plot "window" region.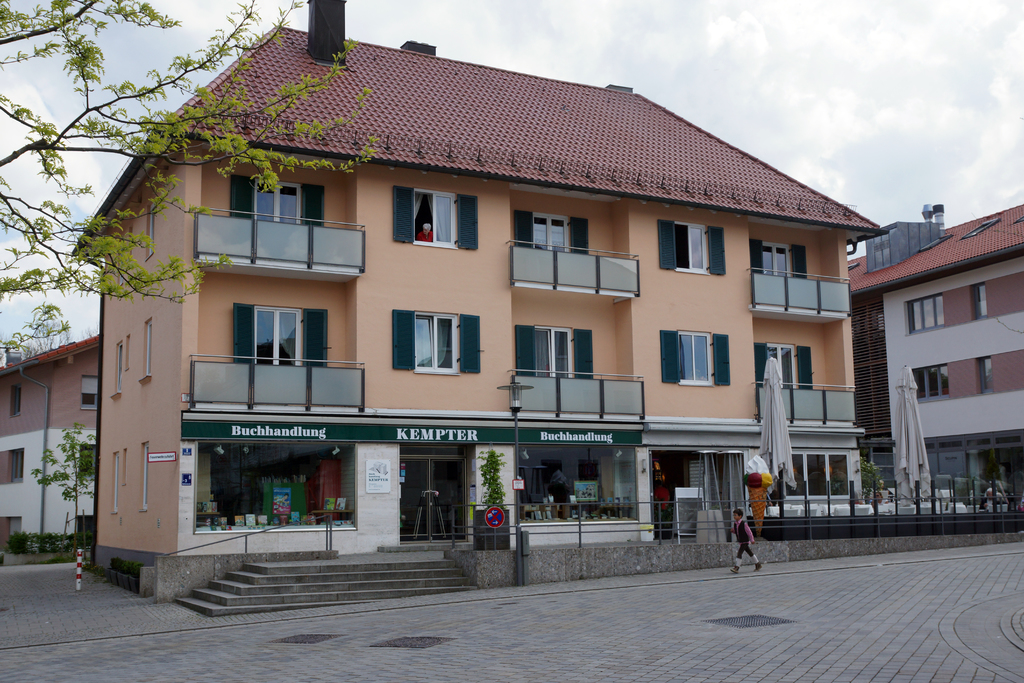
Plotted at region(6, 517, 20, 545).
